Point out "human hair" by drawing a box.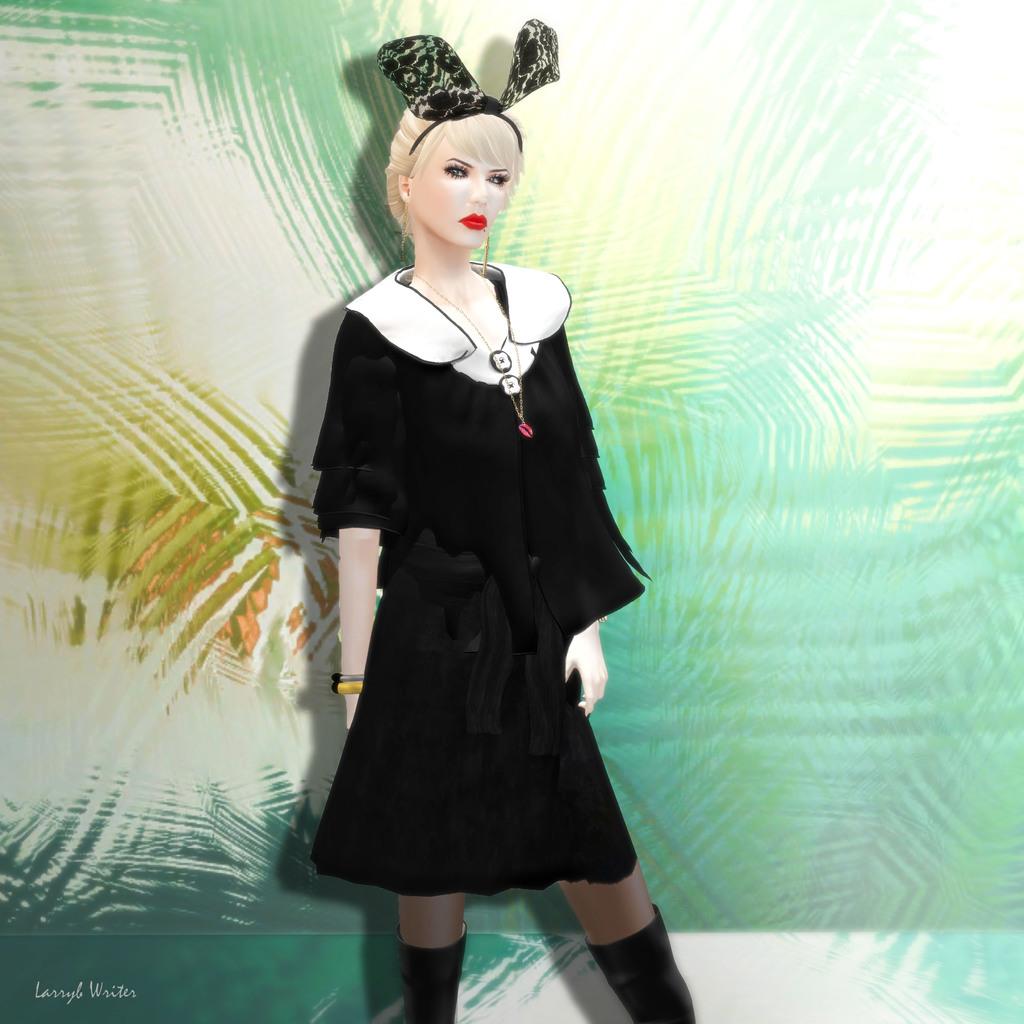
(382, 104, 529, 246).
